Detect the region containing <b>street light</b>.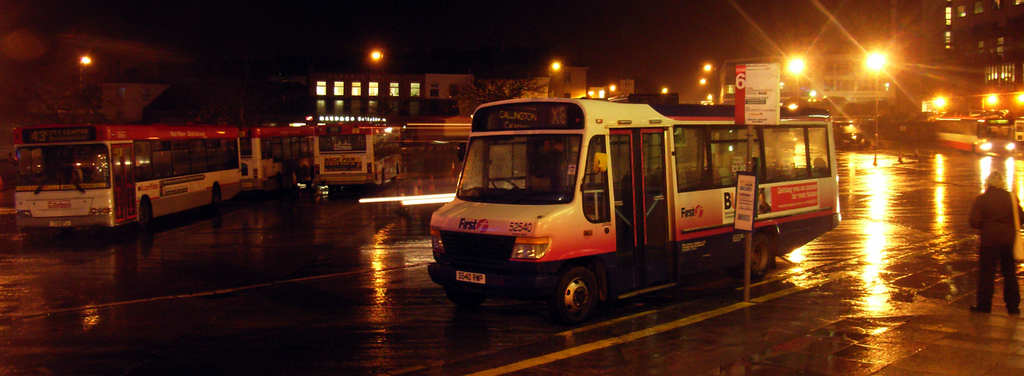
l=858, t=43, r=892, b=170.
